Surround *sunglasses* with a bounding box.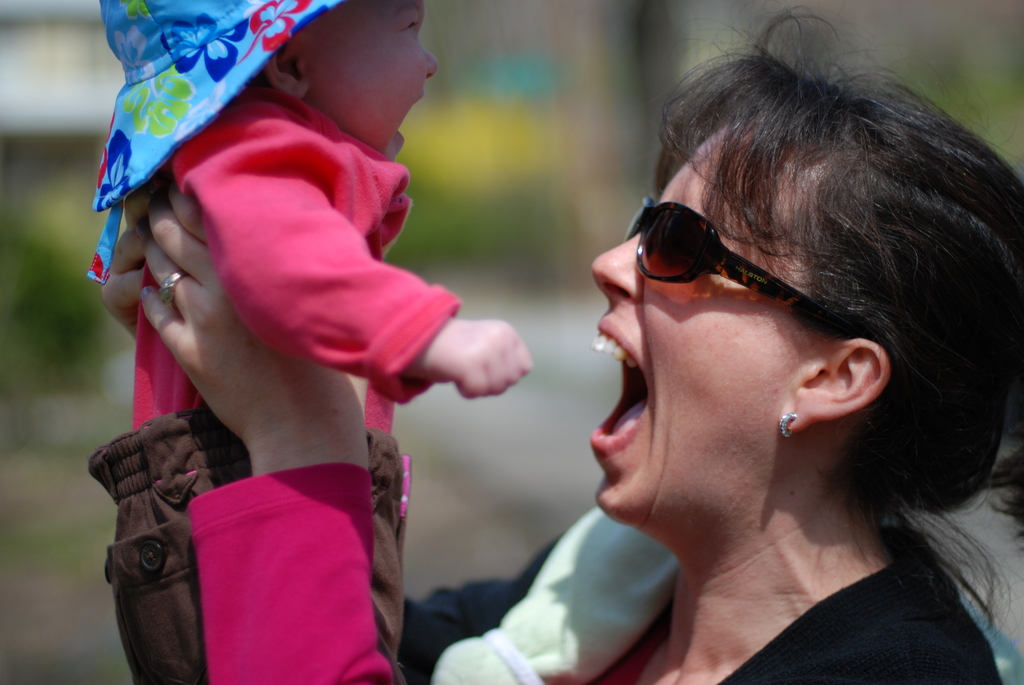
box=[624, 194, 863, 335].
